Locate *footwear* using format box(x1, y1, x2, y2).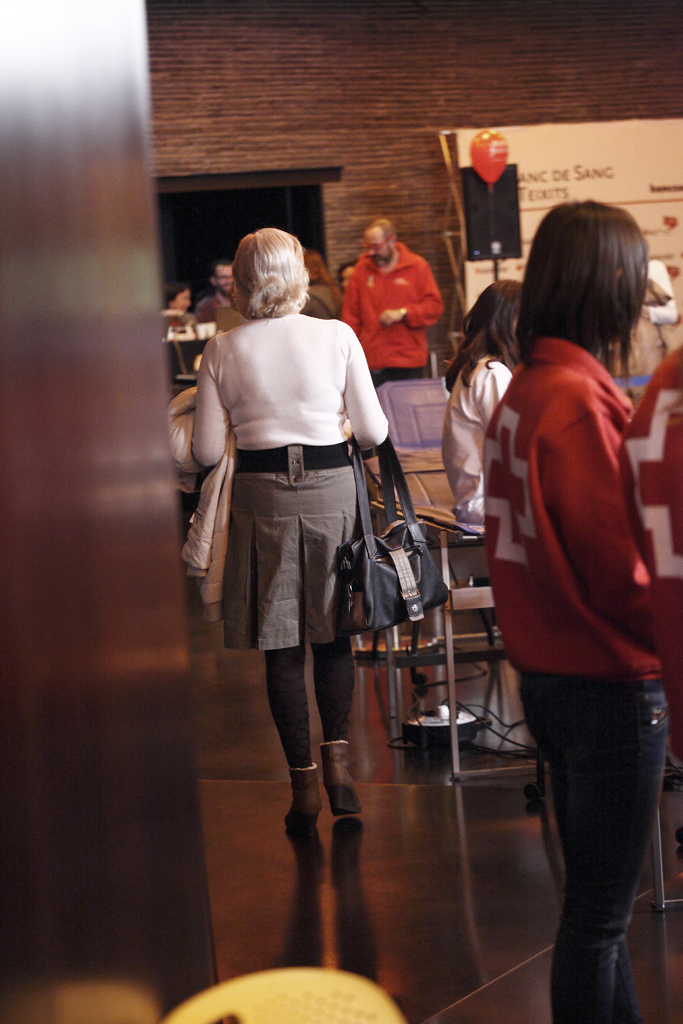
box(281, 767, 316, 839).
